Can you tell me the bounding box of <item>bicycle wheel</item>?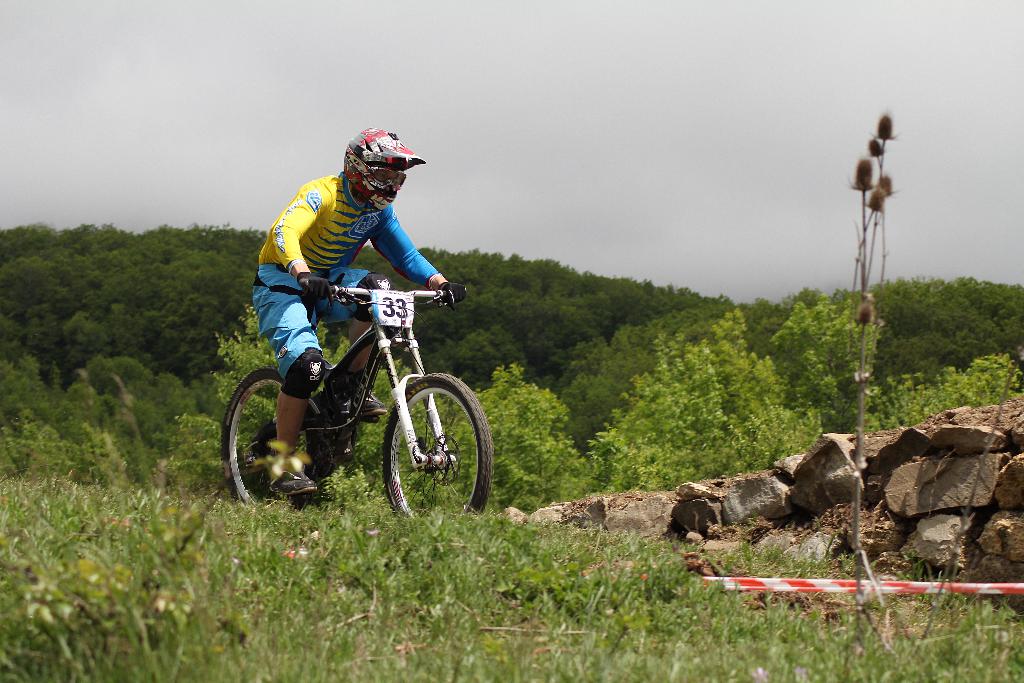
left=377, top=365, right=471, bottom=514.
